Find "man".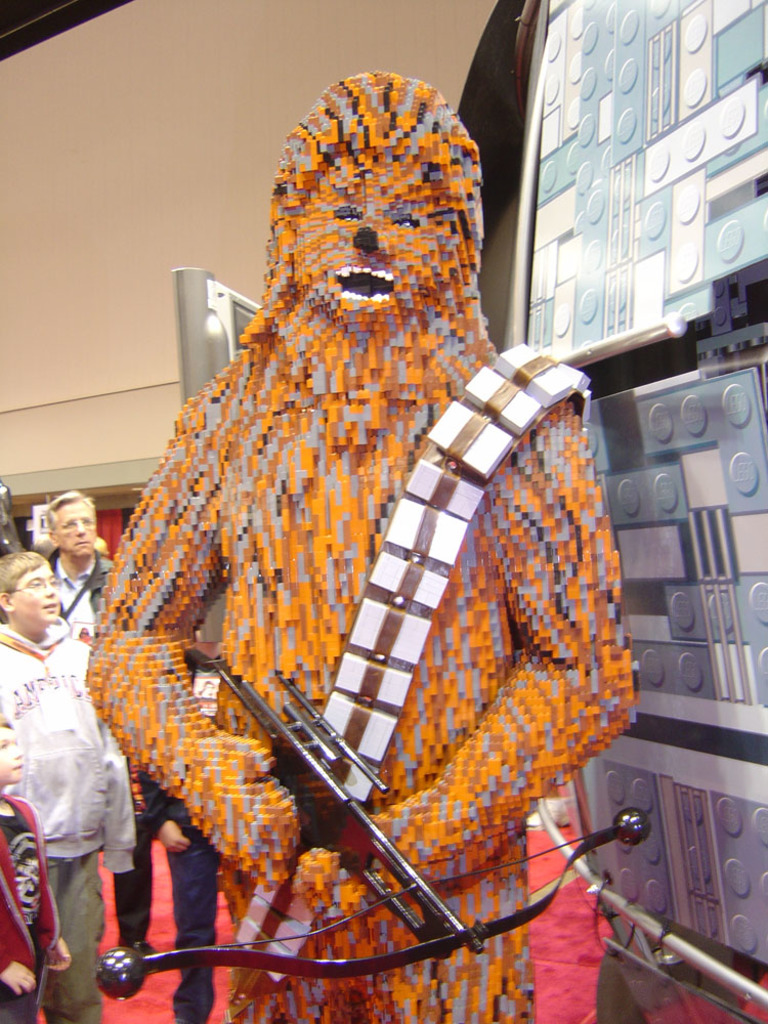
(37, 490, 134, 957).
